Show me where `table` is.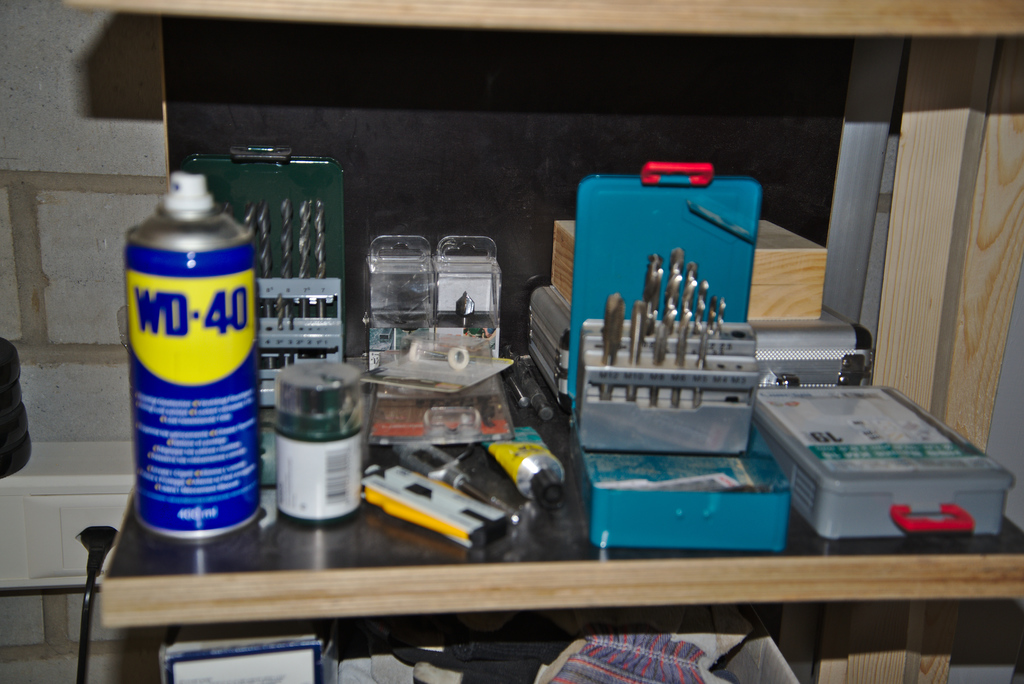
`table` is at box=[91, 343, 1023, 628].
